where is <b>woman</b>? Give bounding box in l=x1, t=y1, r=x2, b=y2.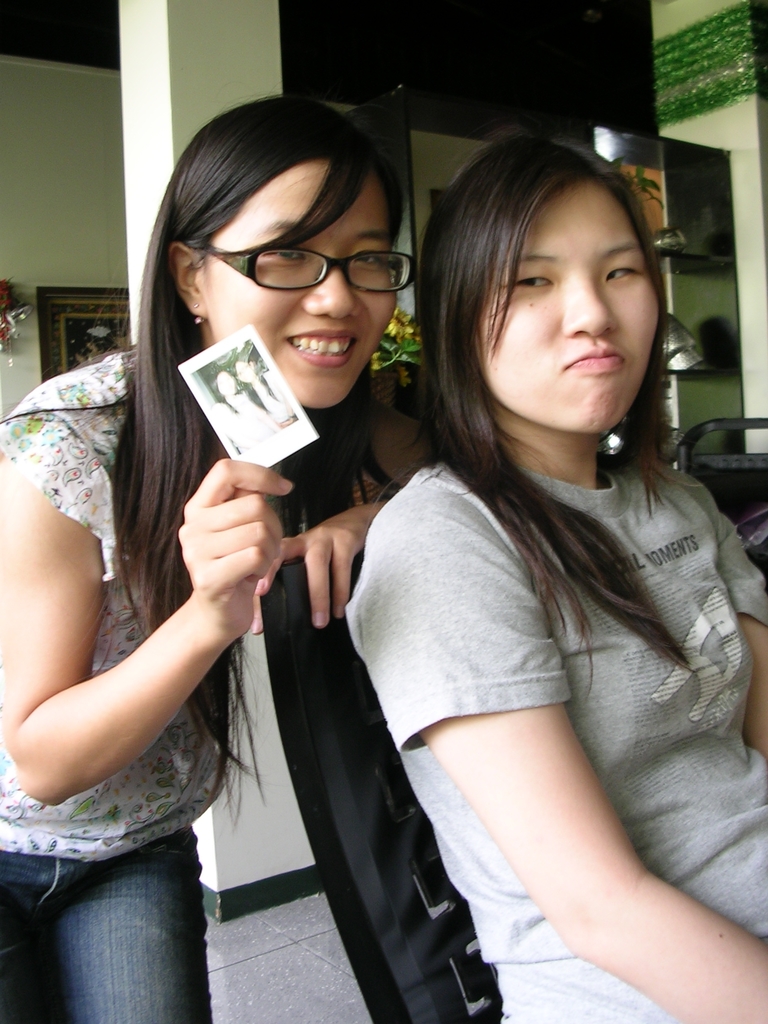
l=47, t=84, r=461, b=1023.
